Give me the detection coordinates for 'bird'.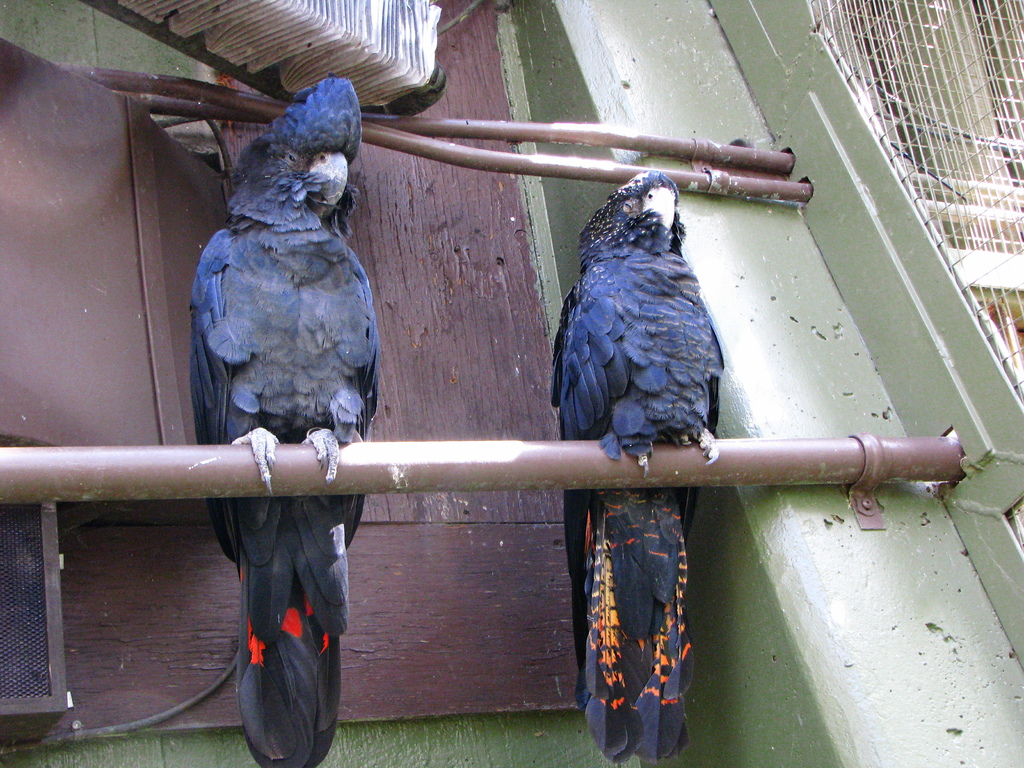
Rect(548, 171, 742, 579).
